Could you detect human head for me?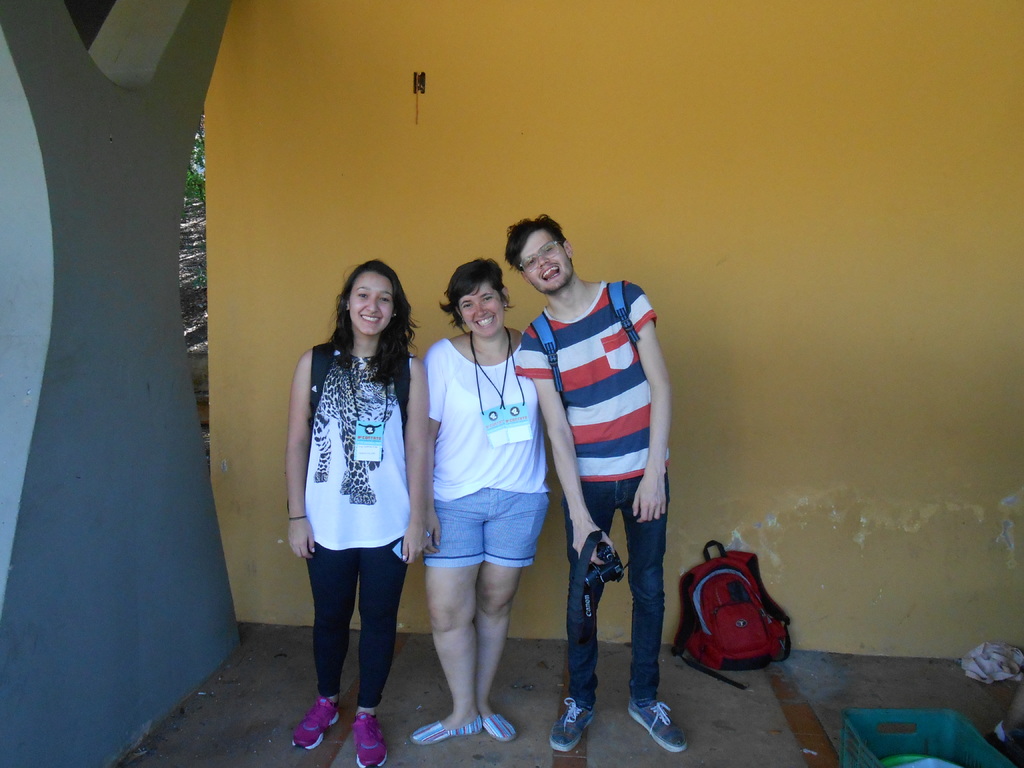
Detection result: rect(451, 256, 515, 333).
